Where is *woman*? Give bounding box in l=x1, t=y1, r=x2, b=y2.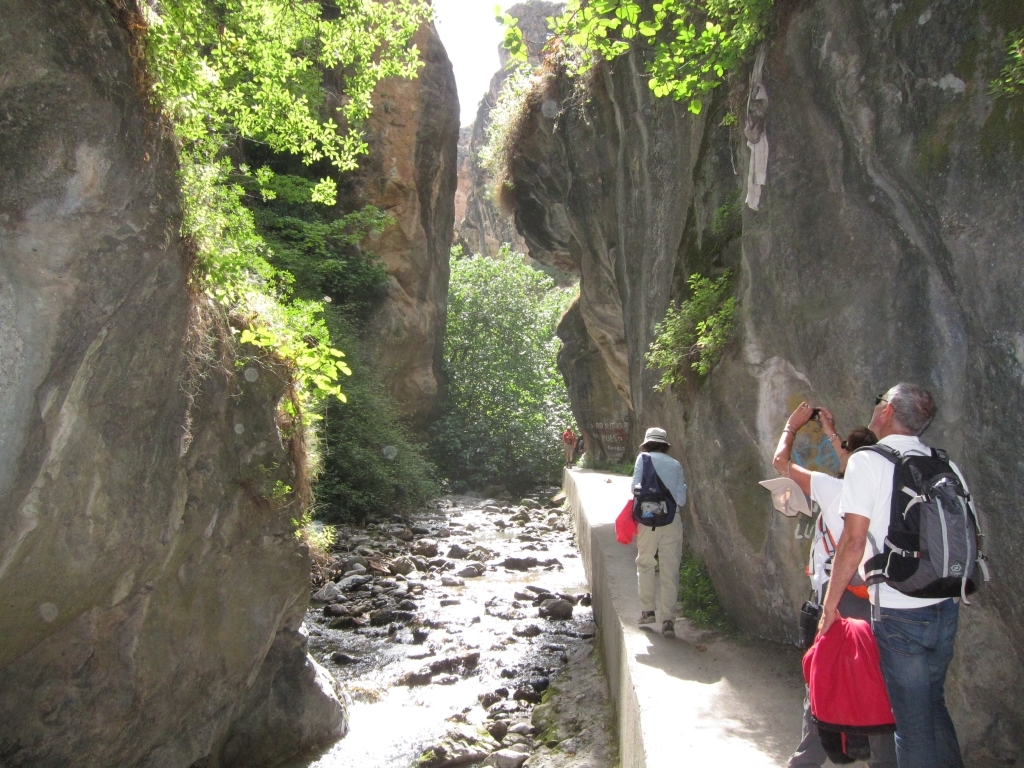
l=629, t=427, r=688, b=638.
